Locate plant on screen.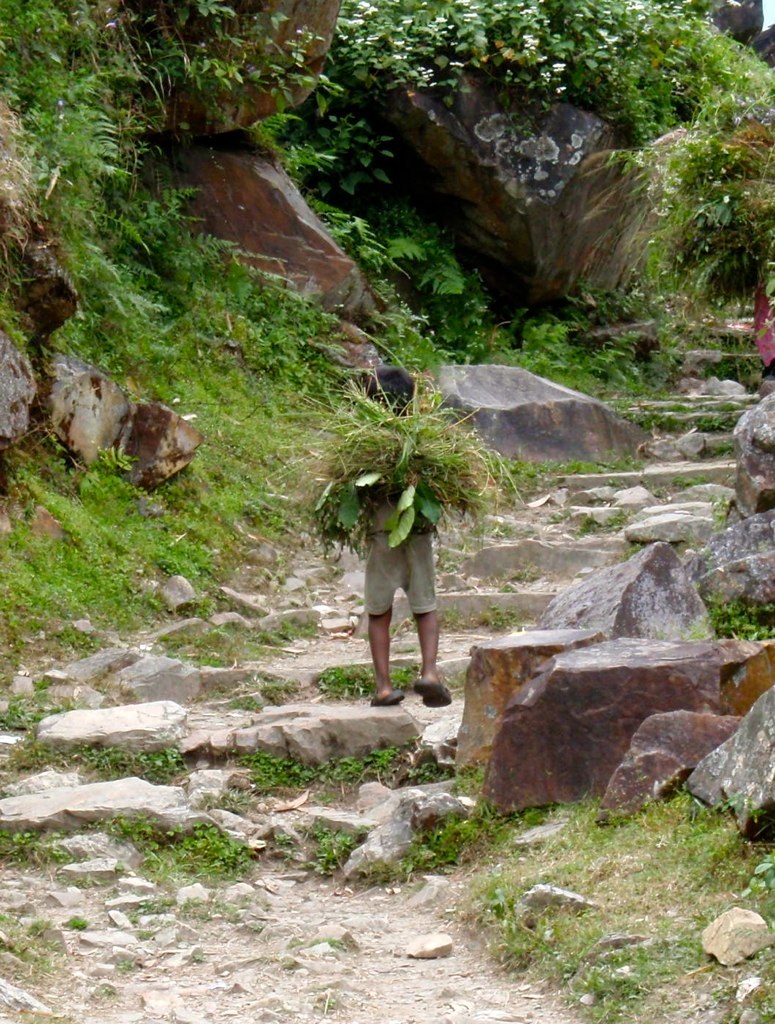
On screen at (x1=90, y1=984, x2=109, y2=998).
